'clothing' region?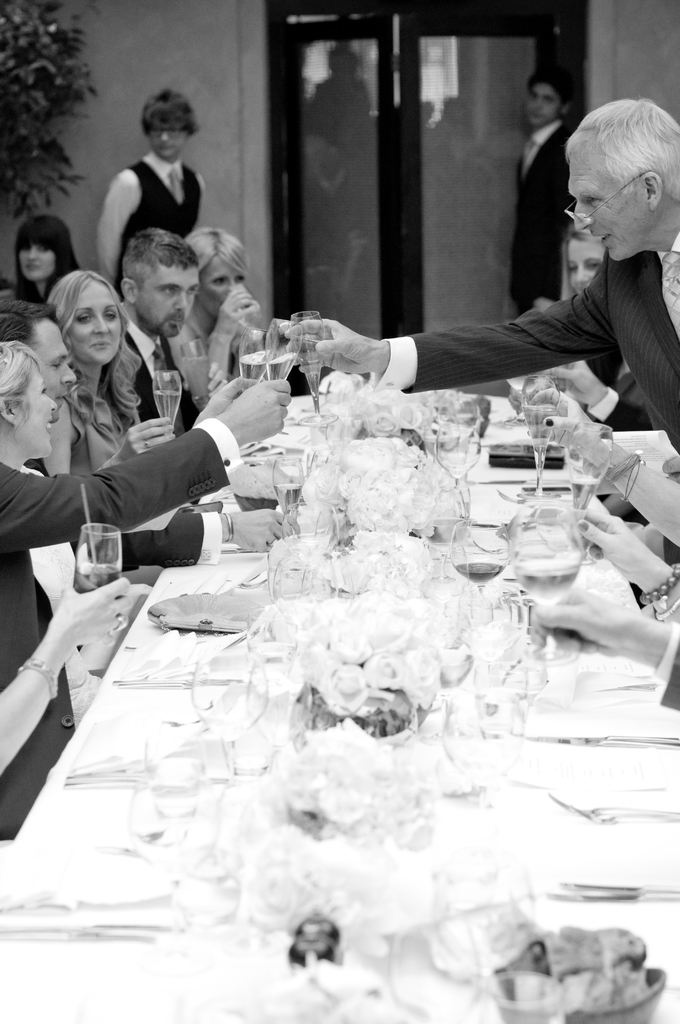
69:392:136:493
